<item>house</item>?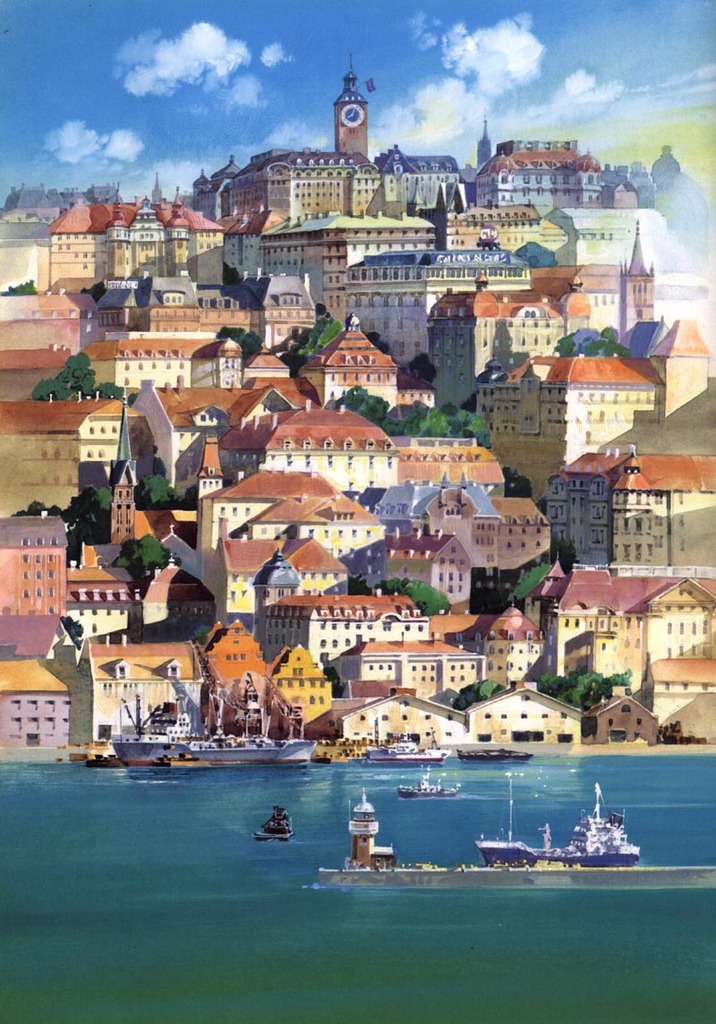
x1=279 y1=639 x2=330 y2=743
